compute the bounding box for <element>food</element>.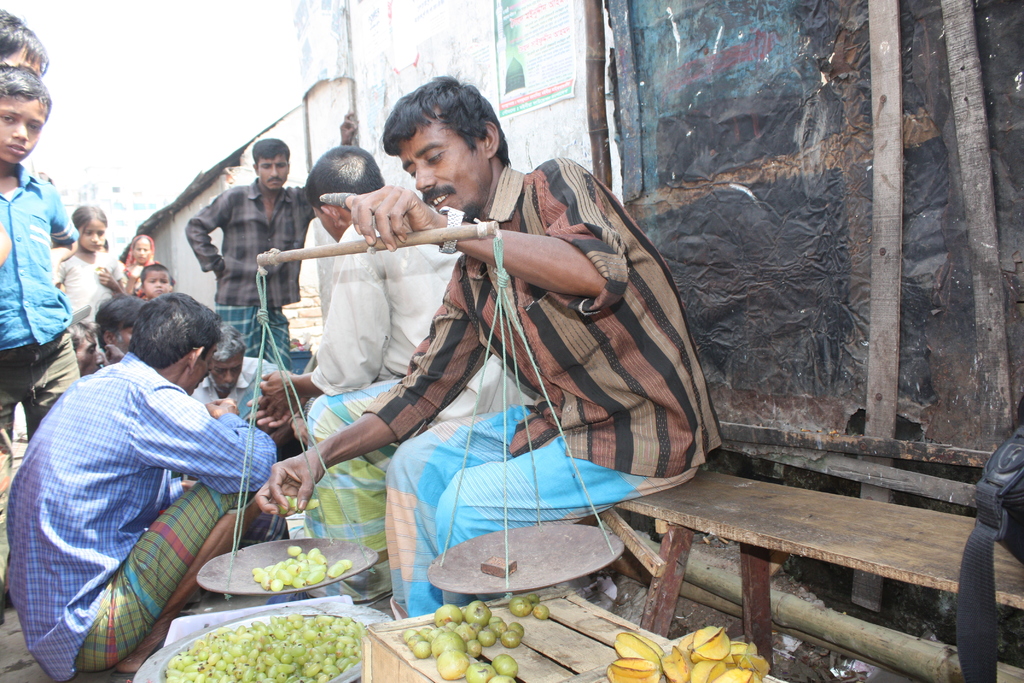
x1=526, y1=604, x2=551, y2=620.
